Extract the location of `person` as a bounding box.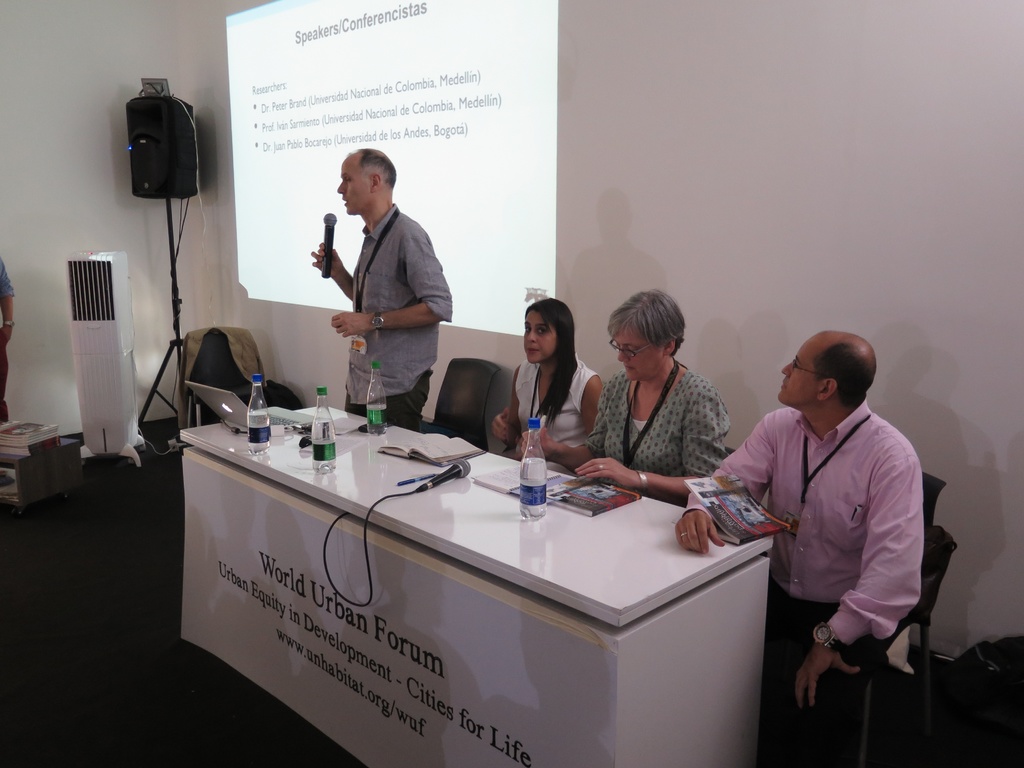
box=[516, 287, 728, 508].
